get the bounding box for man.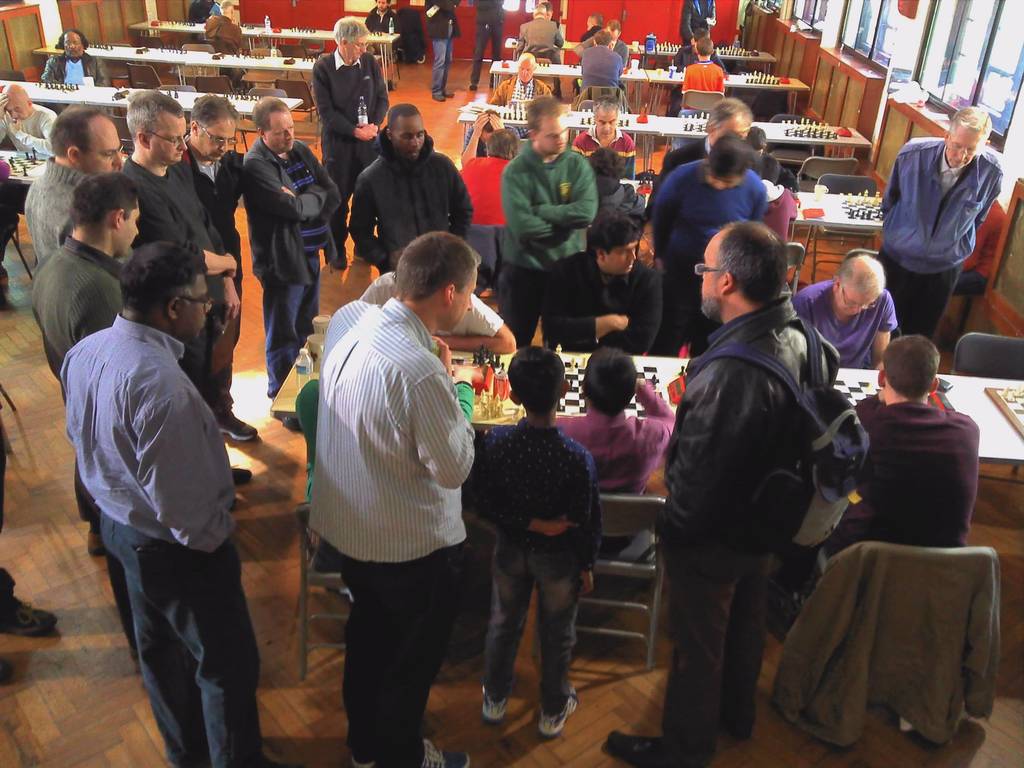
pyautogui.locateOnScreen(237, 94, 345, 433).
